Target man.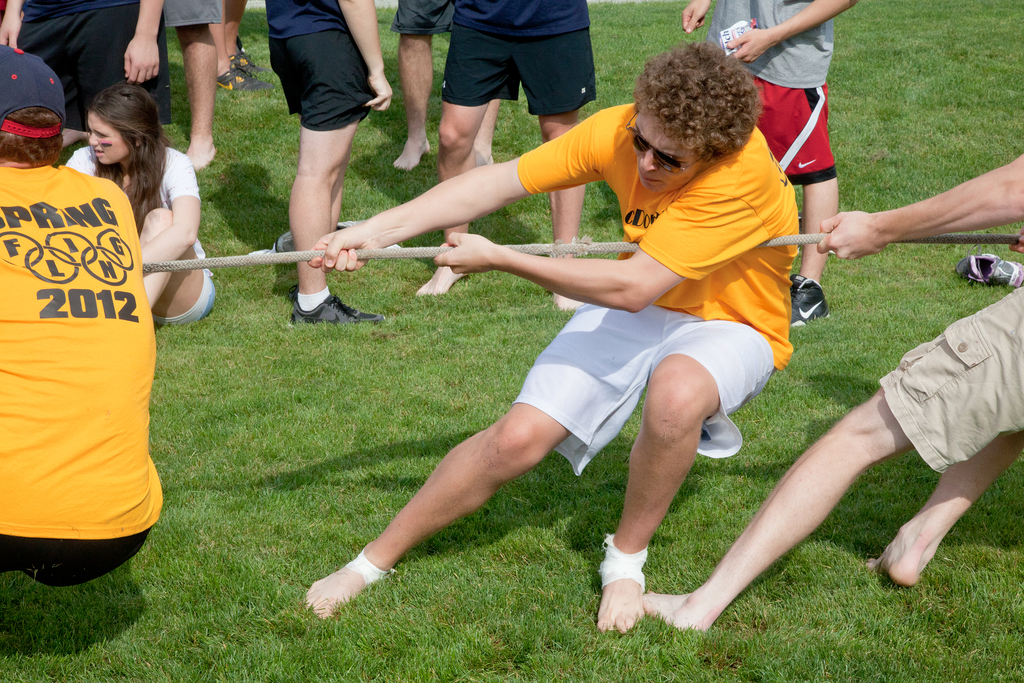
Target region: 634:145:1023:645.
